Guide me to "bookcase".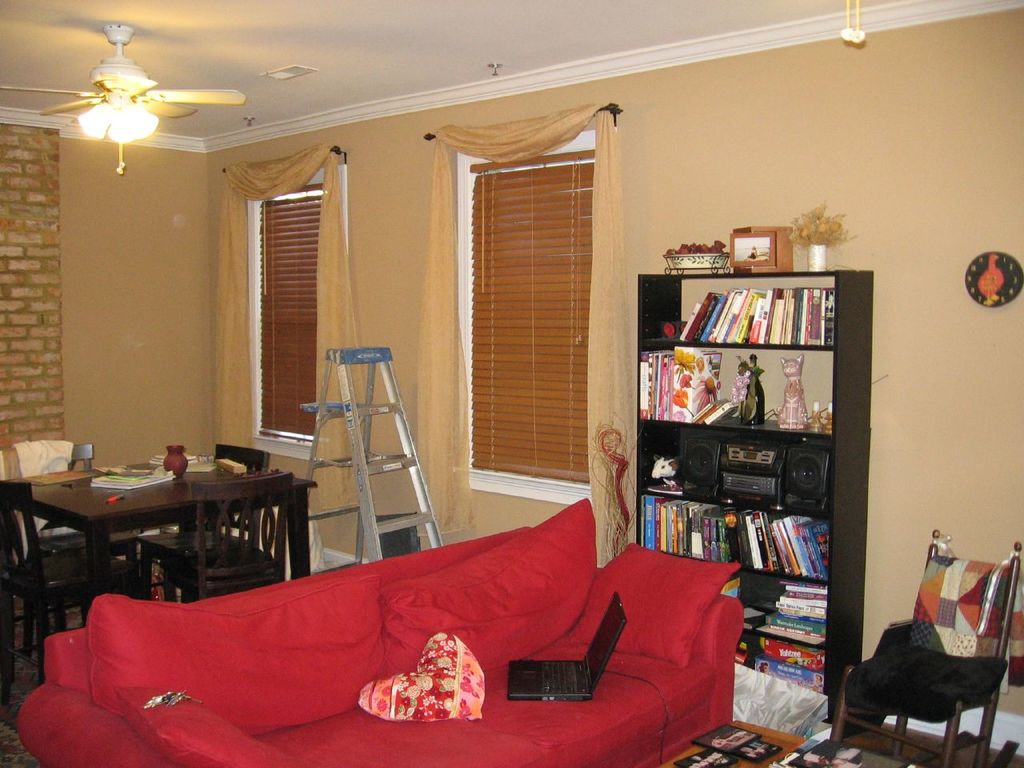
Guidance: select_region(630, 259, 869, 667).
